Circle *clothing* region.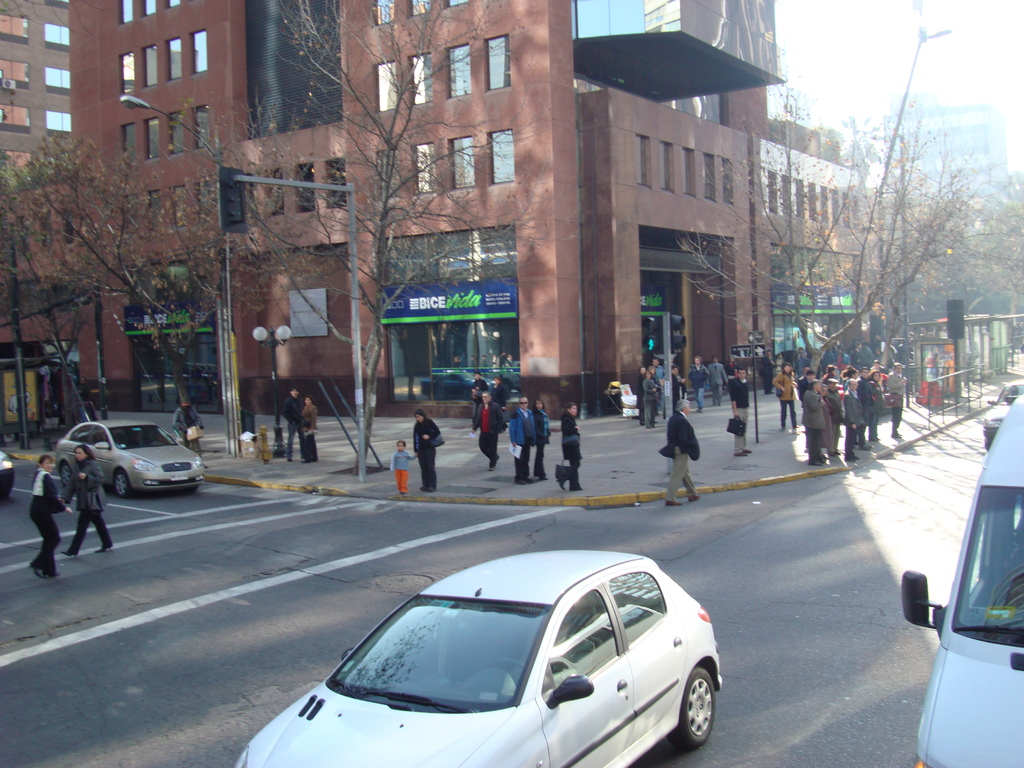
Region: box=[710, 361, 726, 401].
